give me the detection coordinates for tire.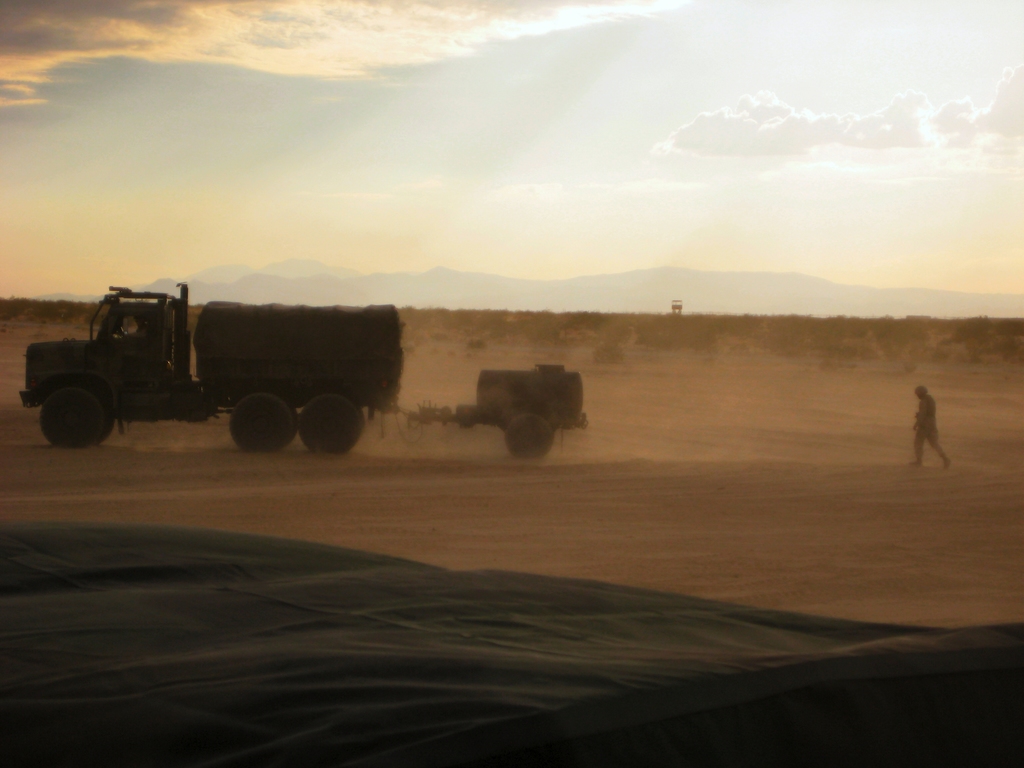
region(41, 368, 118, 445).
